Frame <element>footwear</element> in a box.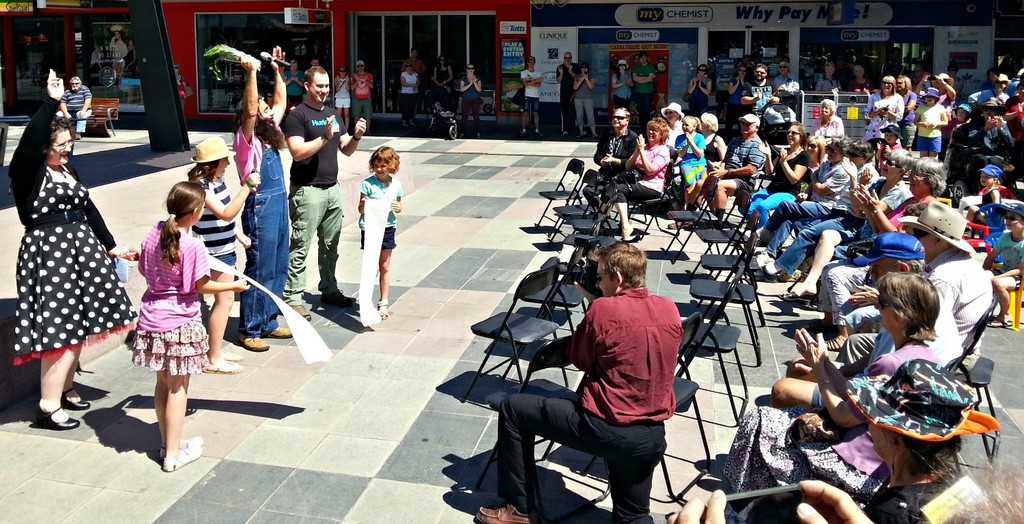
204, 353, 241, 373.
